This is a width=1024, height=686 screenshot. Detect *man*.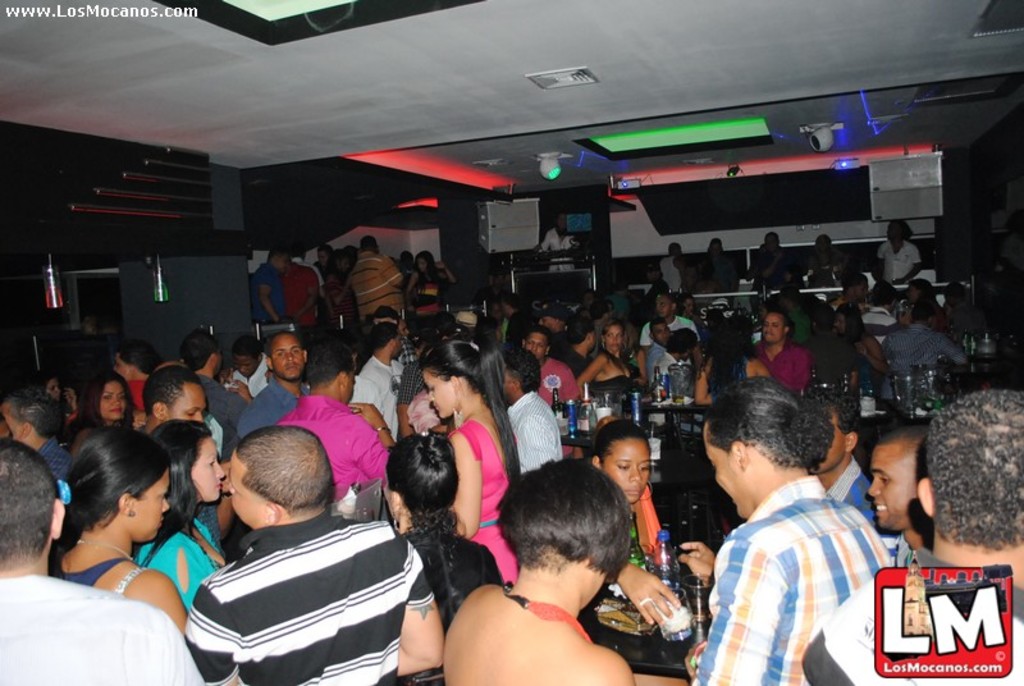
(left=0, top=440, right=211, bottom=685).
